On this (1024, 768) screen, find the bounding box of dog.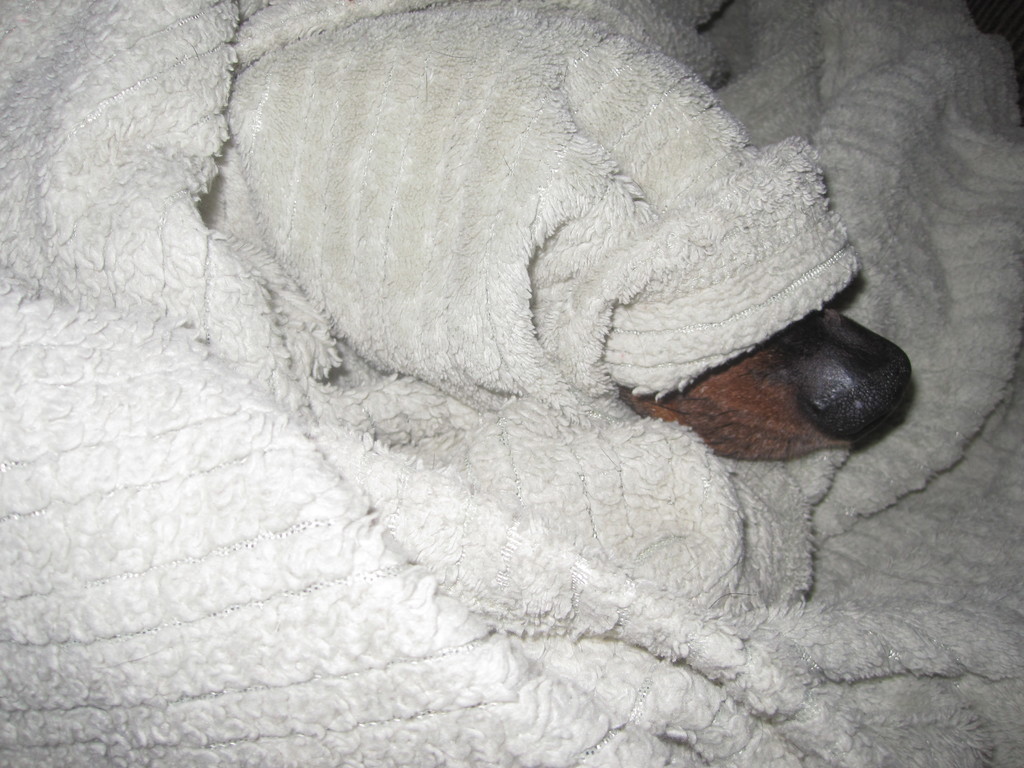
Bounding box: bbox(614, 310, 920, 462).
